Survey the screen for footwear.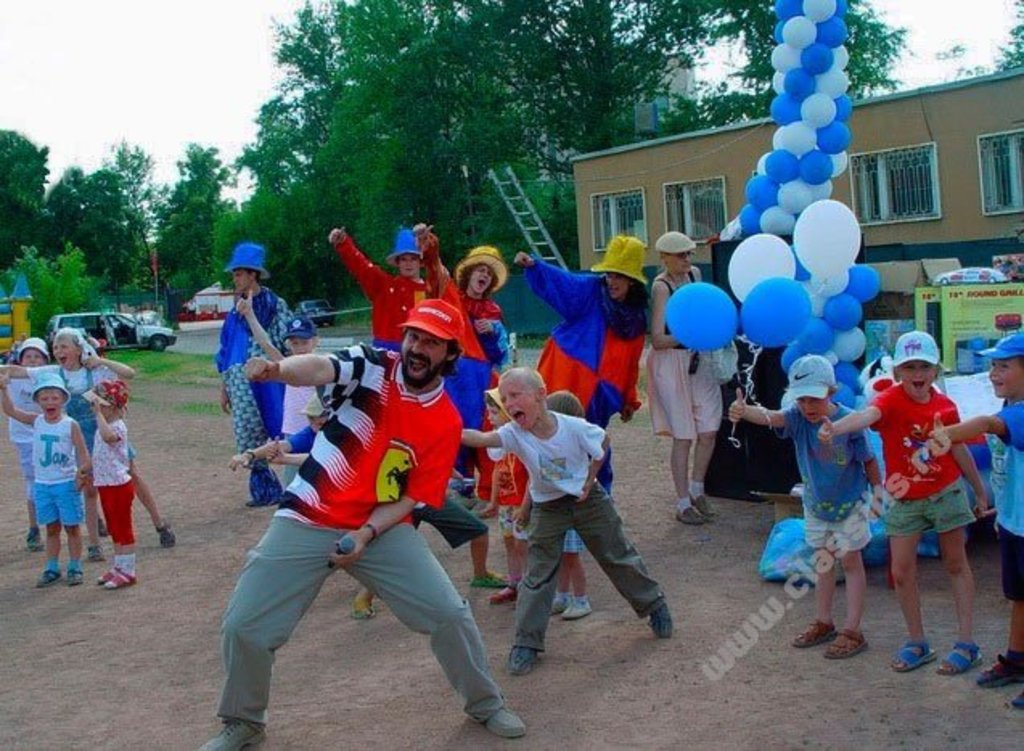
Survey found: x1=646 y1=598 x2=674 y2=640.
